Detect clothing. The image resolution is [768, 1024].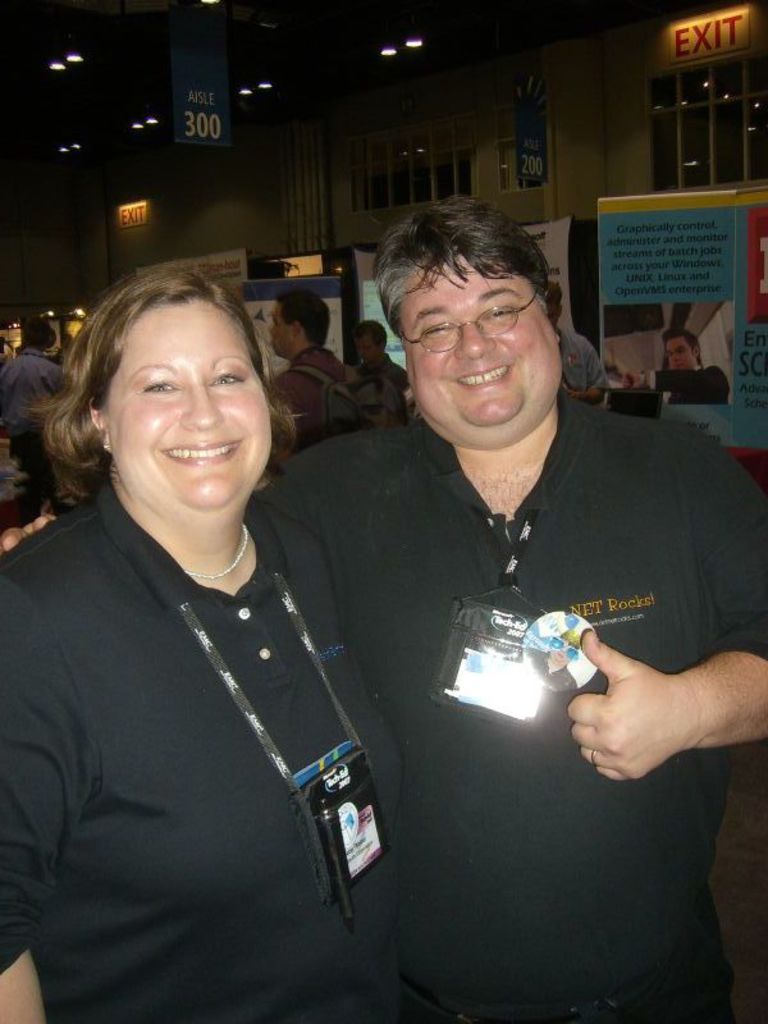
pyautogui.locateOnScreen(270, 387, 767, 1023).
